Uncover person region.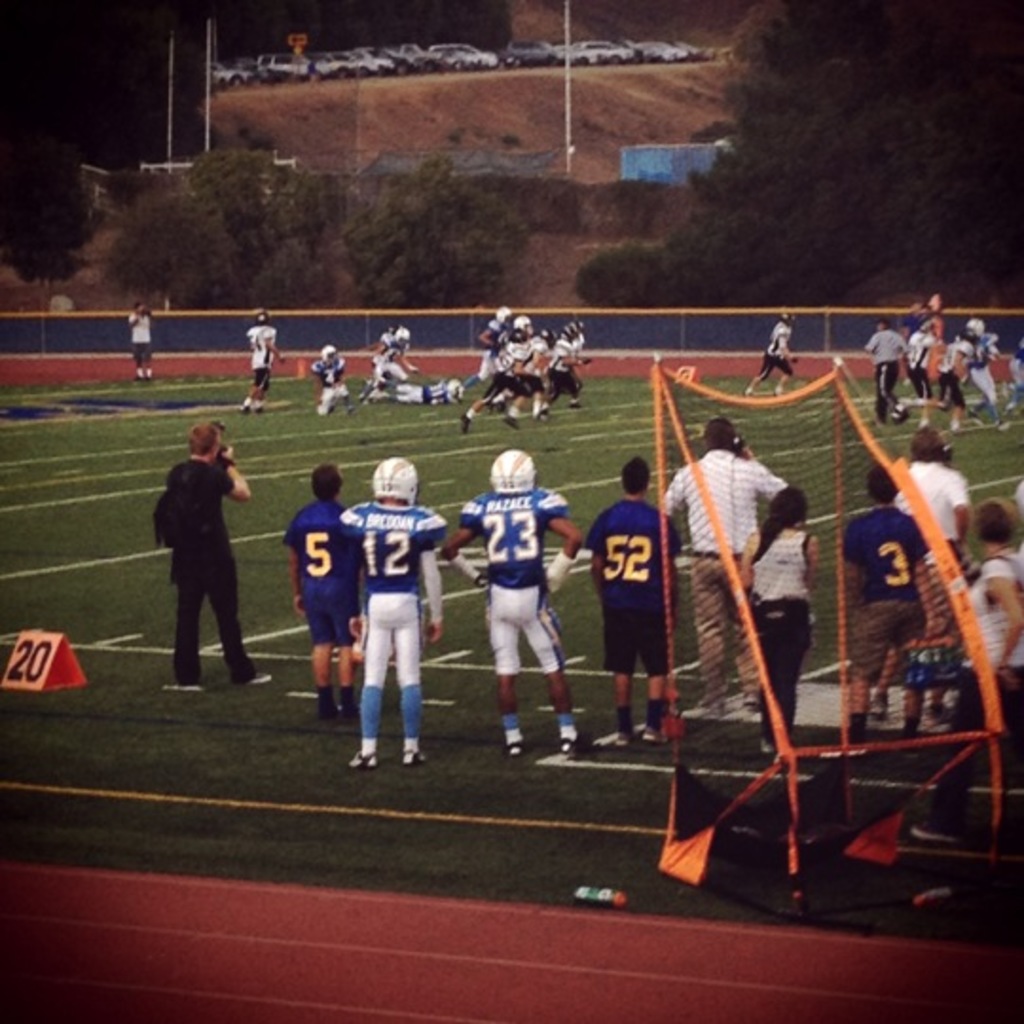
Uncovered: (734,307,804,410).
